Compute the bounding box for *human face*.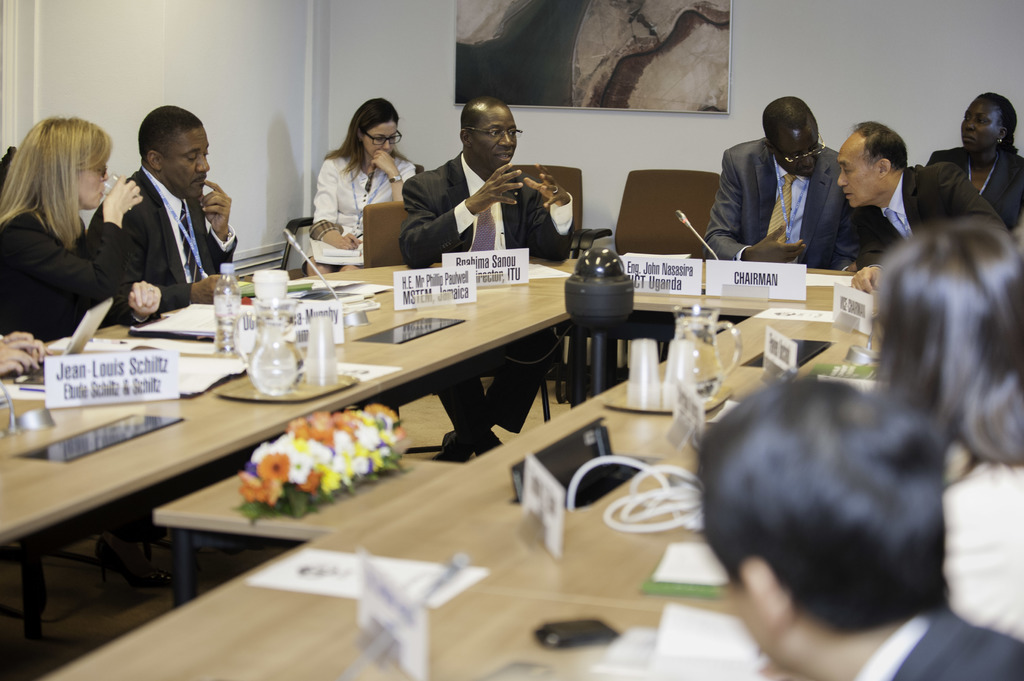
{"left": 960, "top": 101, "right": 997, "bottom": 154}.
